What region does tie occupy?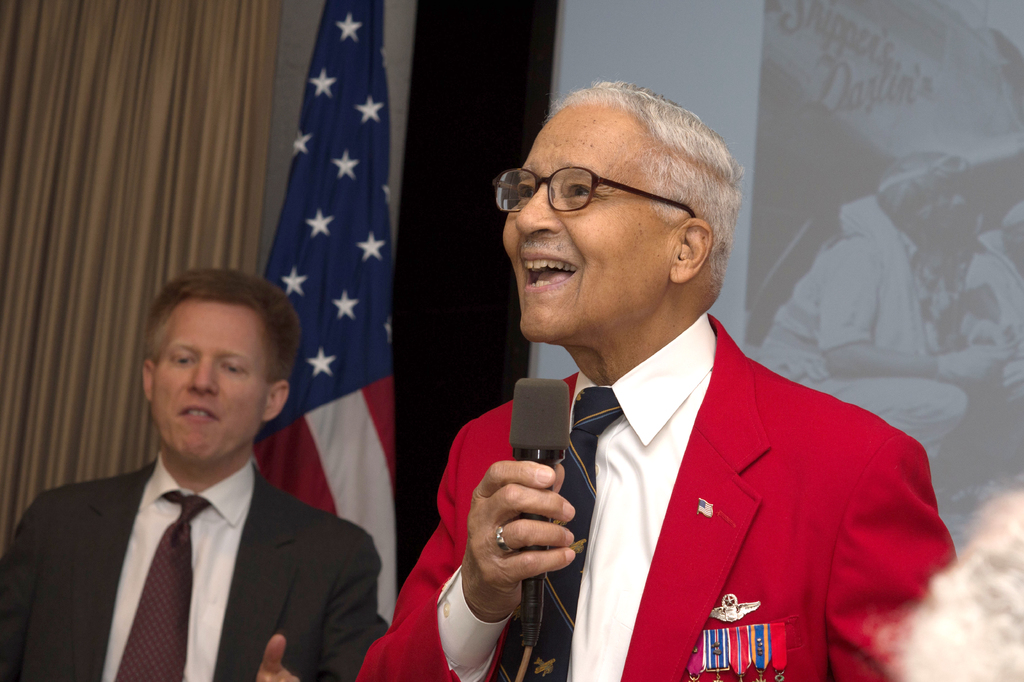
[left=488, top=388, right=620, bottom=681].
